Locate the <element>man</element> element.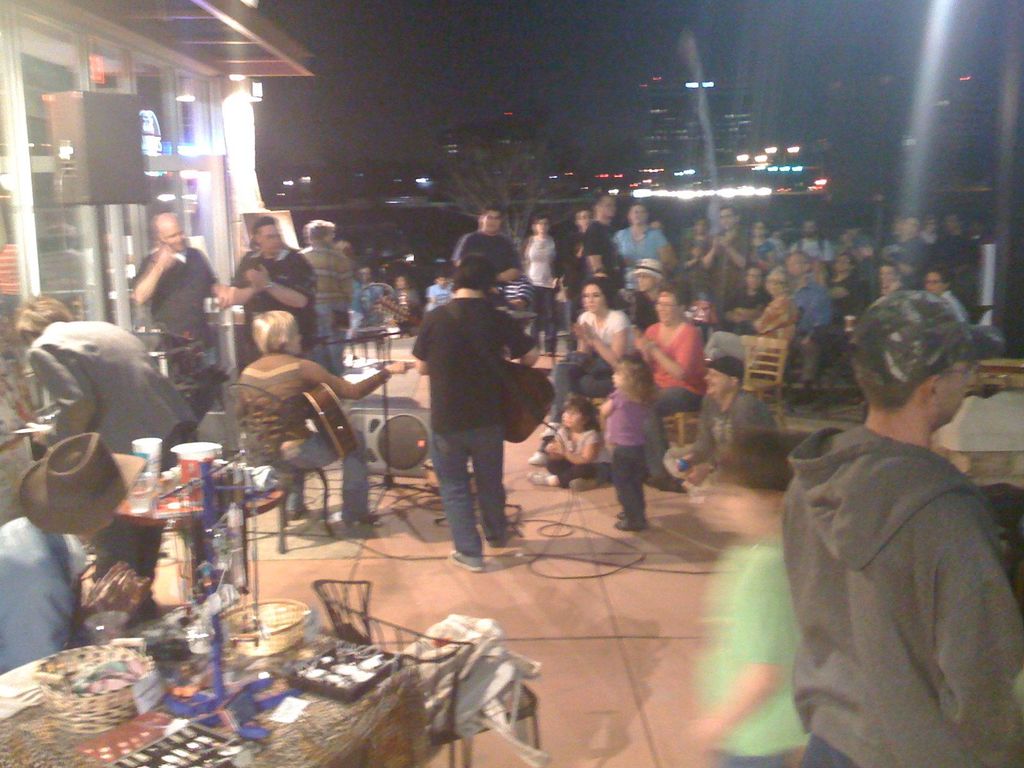
Element bbox: x1=460 y1=204 x2=526 y2=285.
